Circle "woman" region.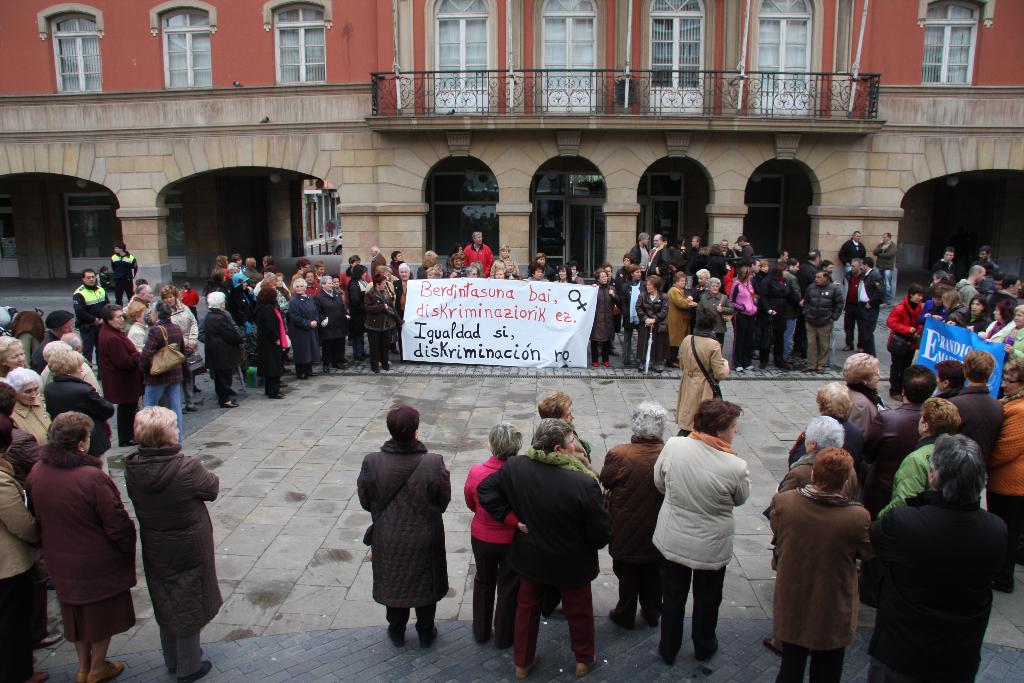
Region: pyautogui.locateOnScreen(463, 421, 526, 648).
